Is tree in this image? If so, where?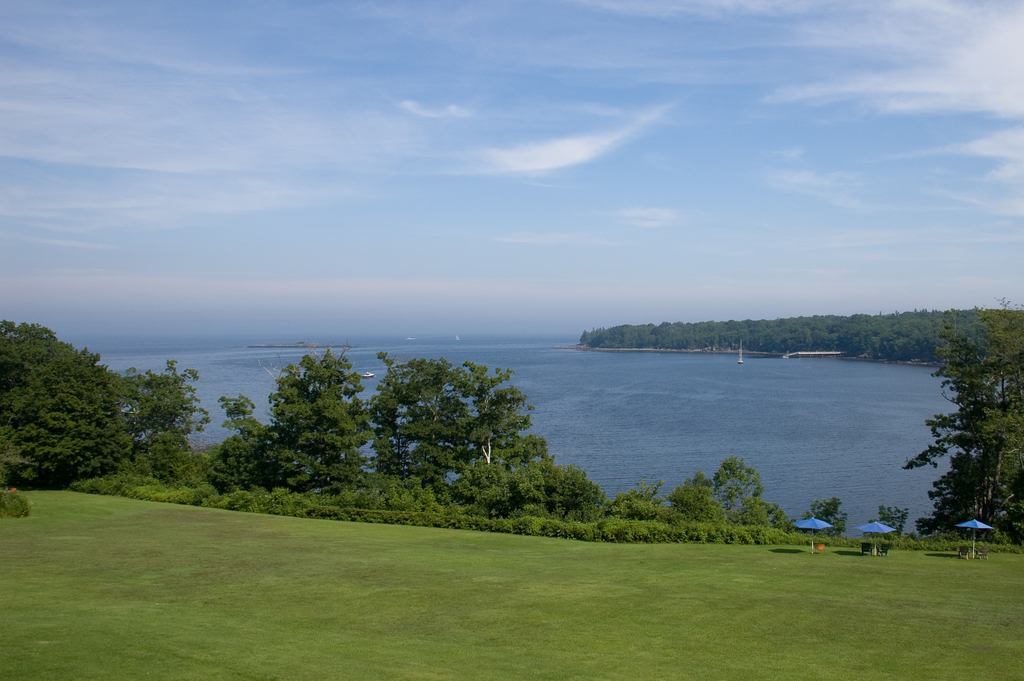
Yes, at bbox=[705, 451, 762, 518].
